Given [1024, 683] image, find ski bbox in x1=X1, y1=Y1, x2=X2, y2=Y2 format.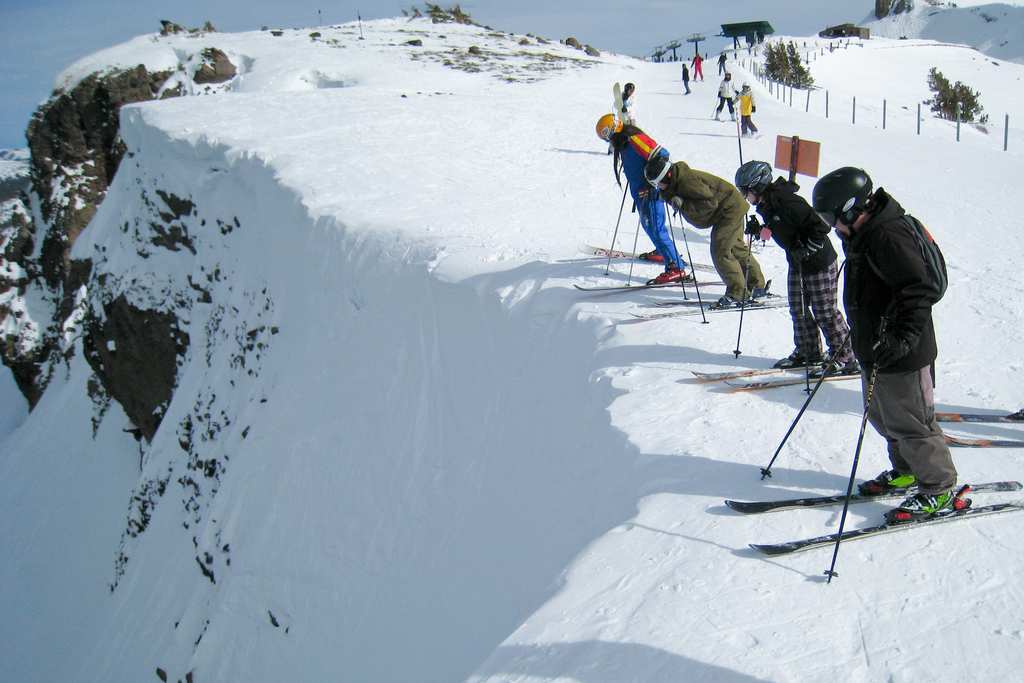
x1=682, y1=87, x2=696, y2=96.
